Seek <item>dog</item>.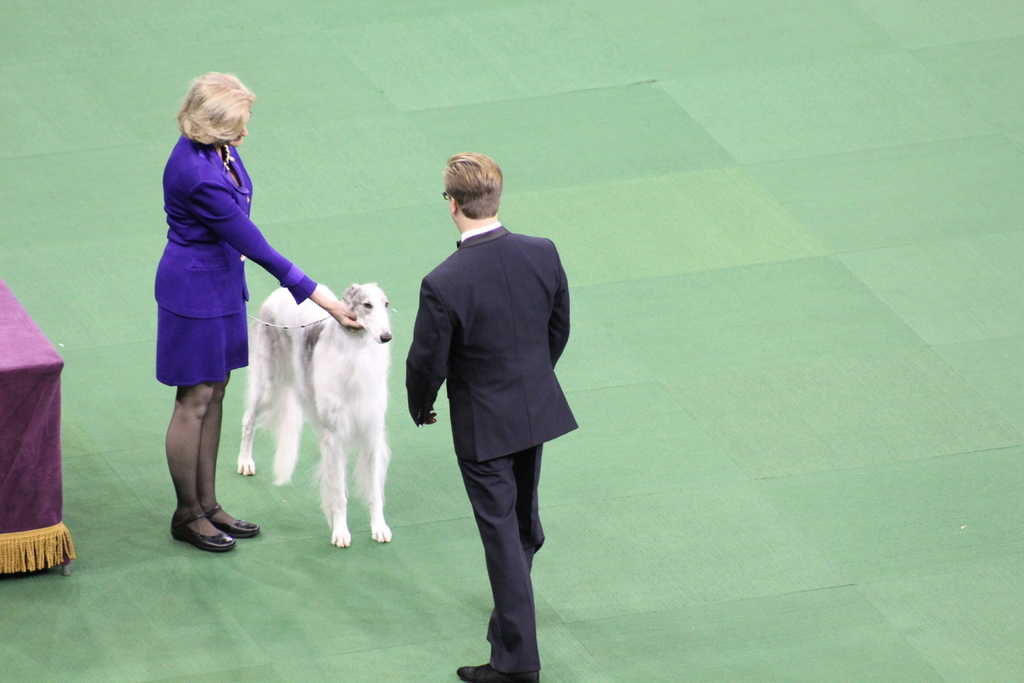
rect(237, 283, 391, 548).
